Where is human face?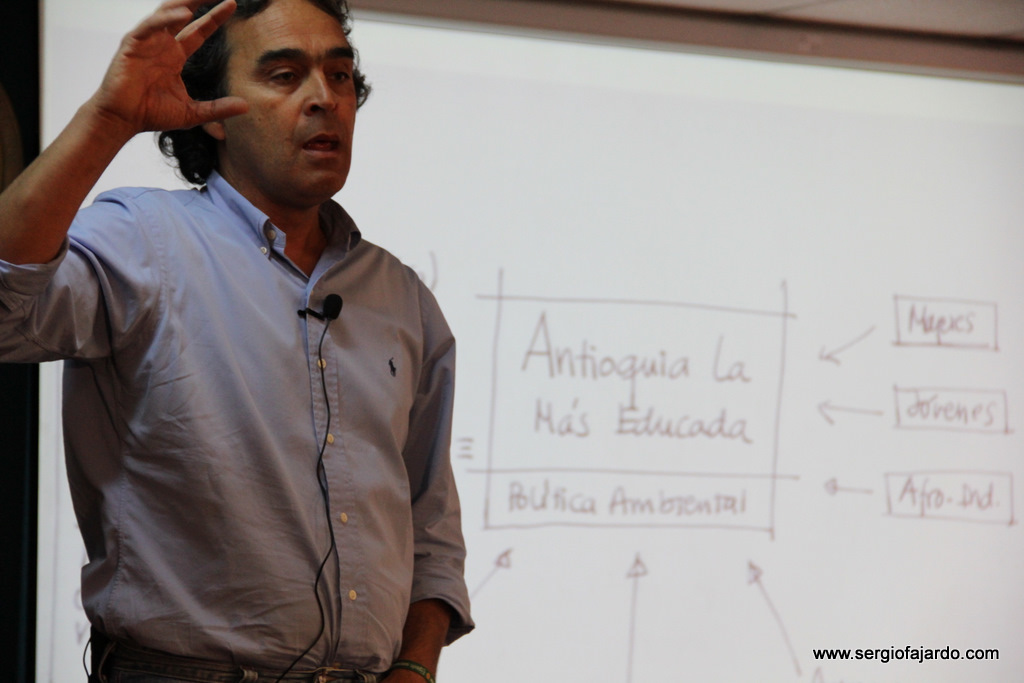
pyautogui.locateOnScreen(223, 0, 359, 203).
